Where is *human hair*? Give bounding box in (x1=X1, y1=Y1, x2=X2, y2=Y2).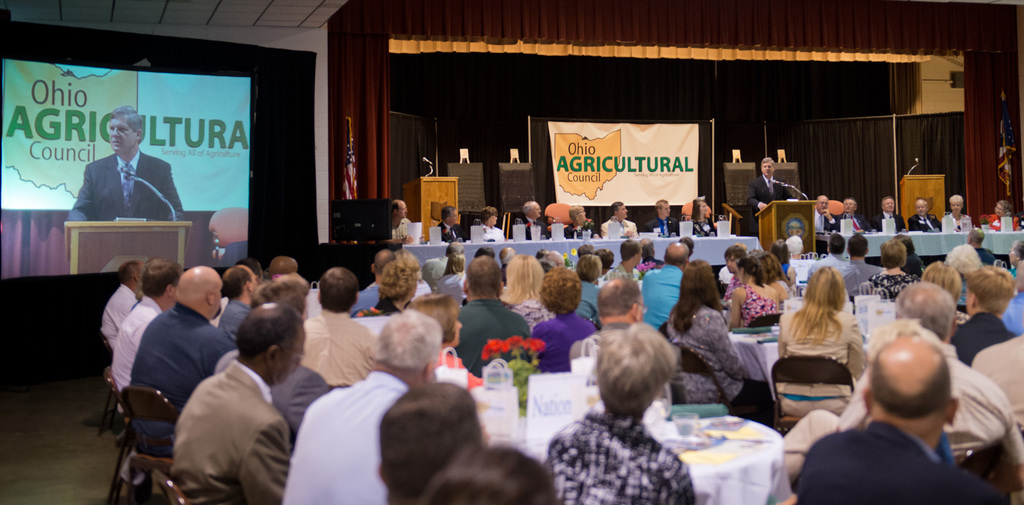
(x1=108, y1=103, x2=143, y2=144).
